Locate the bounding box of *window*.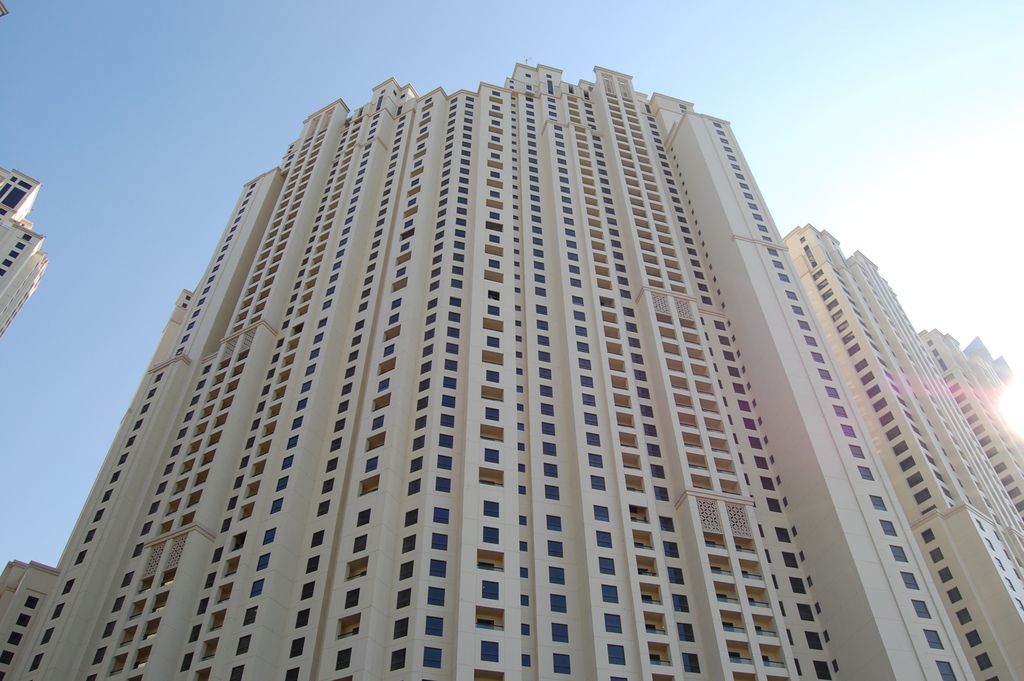
Bounding box: (545,103,555,113).
